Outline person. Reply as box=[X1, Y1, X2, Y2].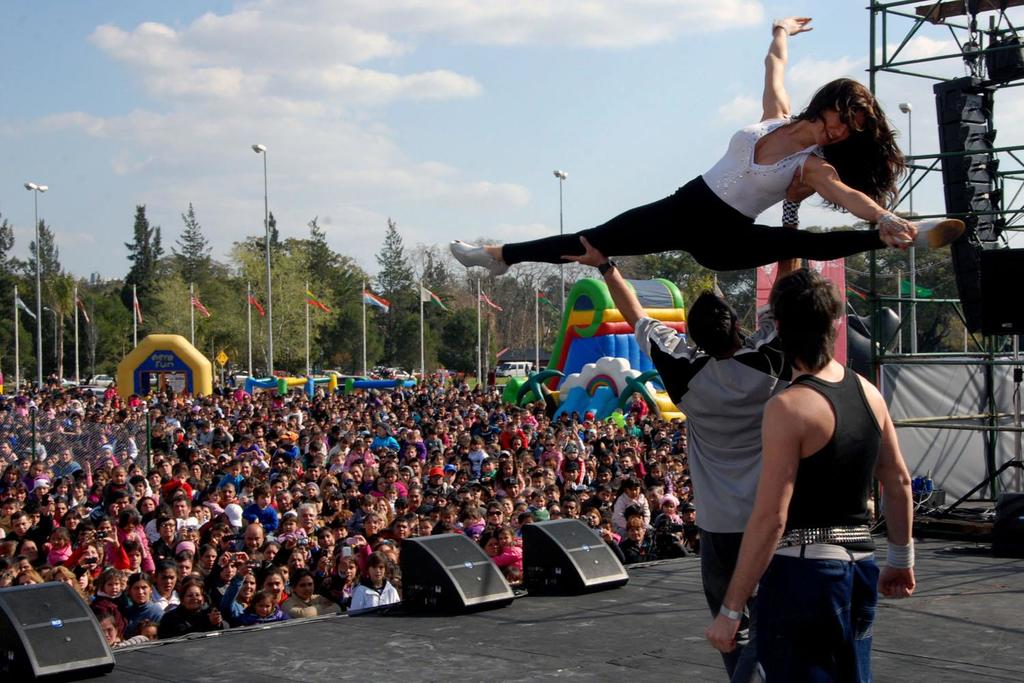
box=[344, 548, 398, 611].
